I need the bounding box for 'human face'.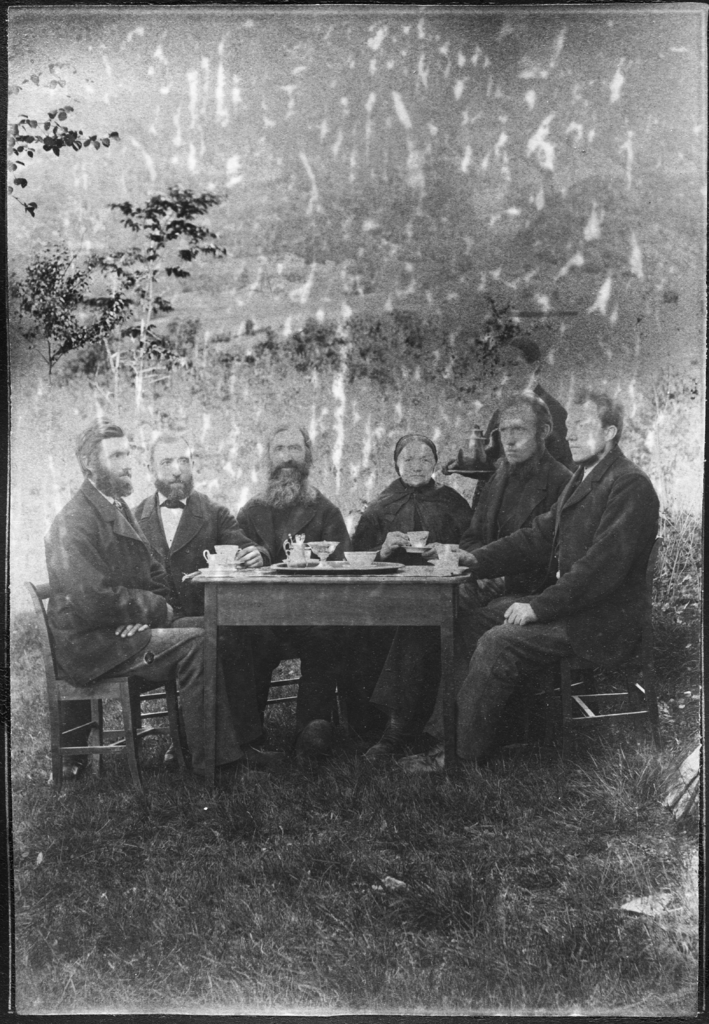
Here it is: 497, 404, 532, 462.
